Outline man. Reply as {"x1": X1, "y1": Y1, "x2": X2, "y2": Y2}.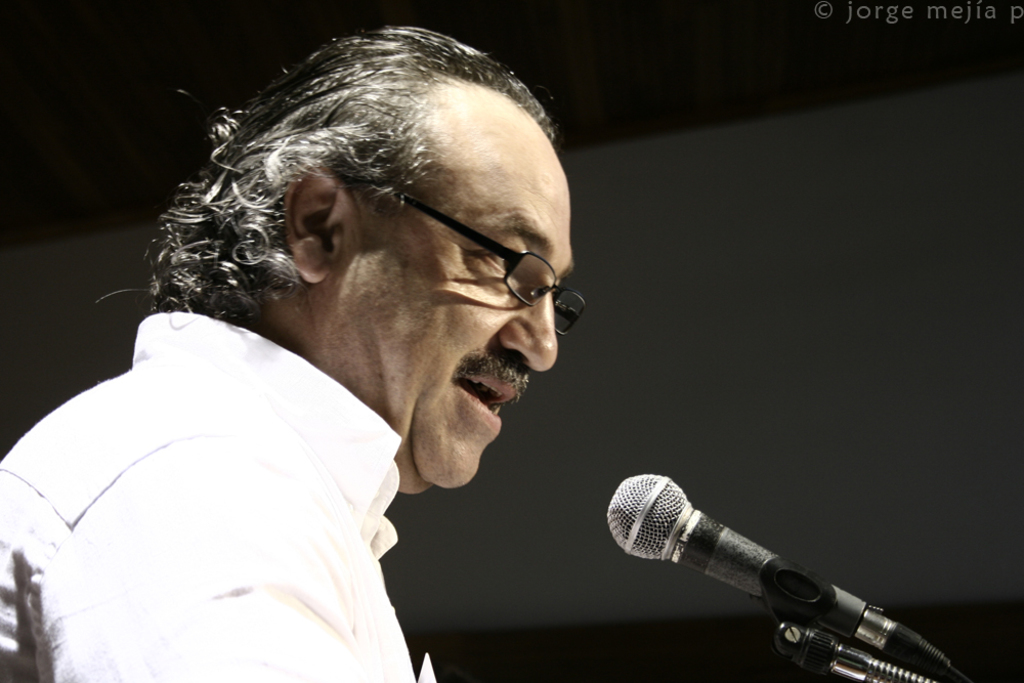
{"x1": 11, "y1": 44, "x2": 675, "y2": 669}.
